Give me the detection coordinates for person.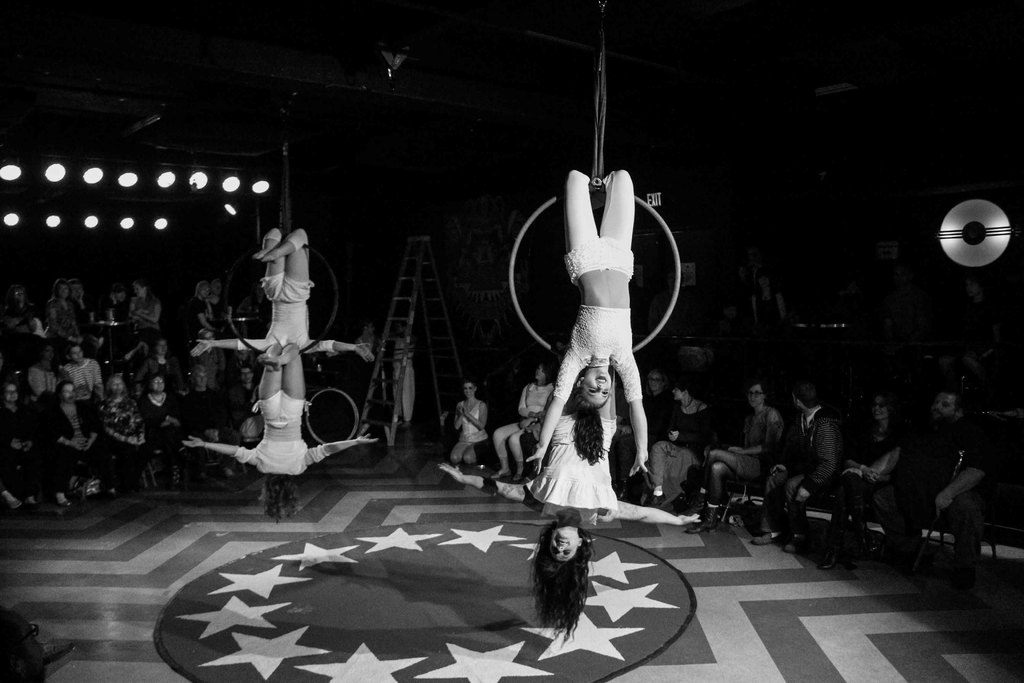
<bbox>489, 361, 555, 482</bbox>.
